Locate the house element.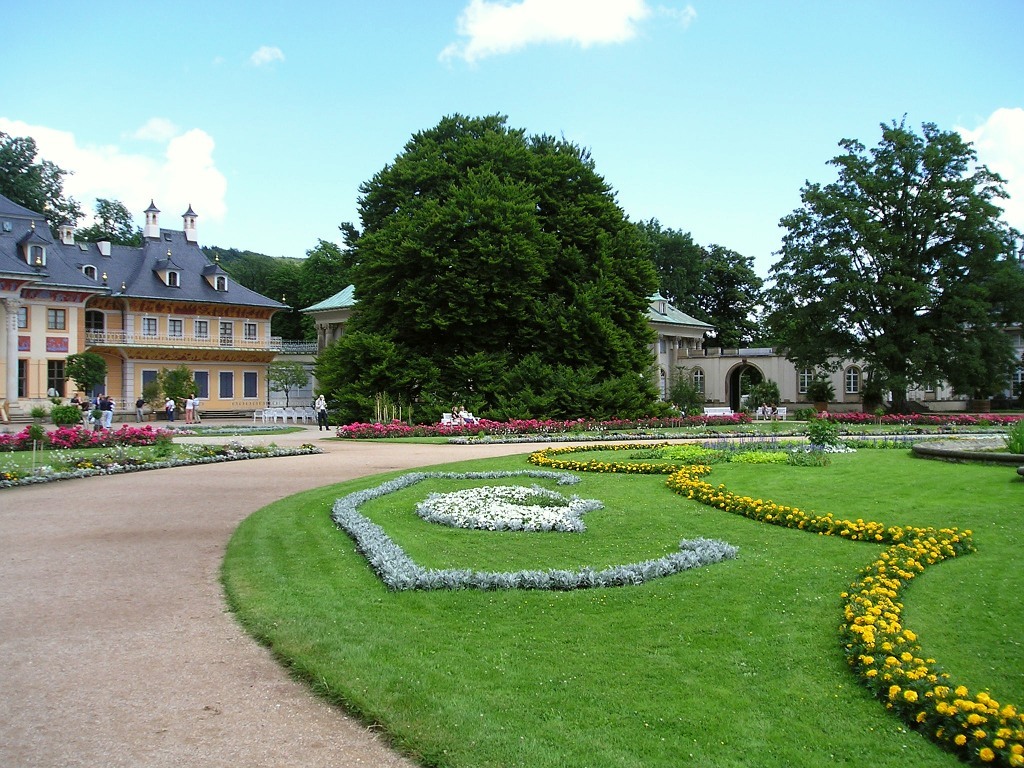
Element bbox: rect(0, 226, 284, 418).
